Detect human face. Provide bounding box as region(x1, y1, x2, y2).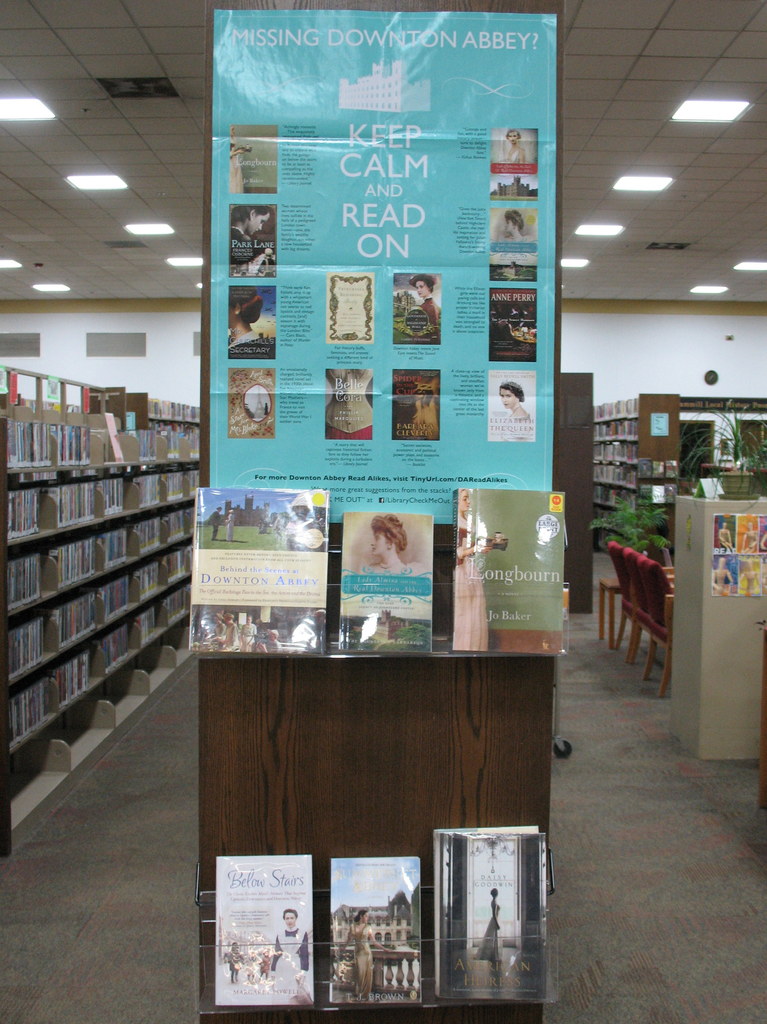
region(286, 908, 292, 927).
